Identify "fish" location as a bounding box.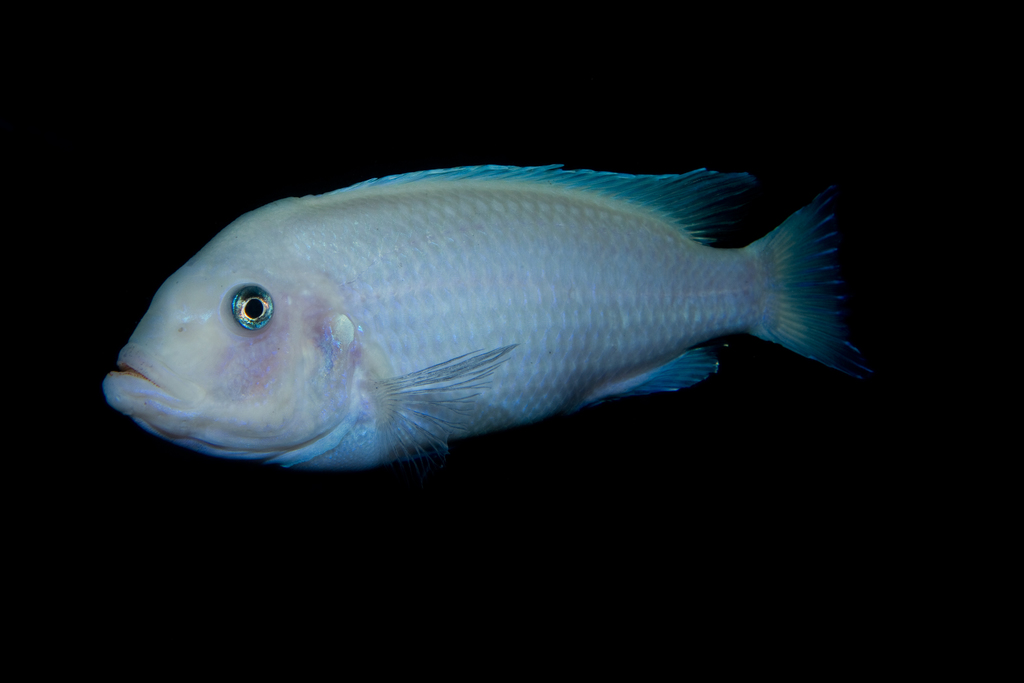
(left=99, top=155, right=869, bottom=472).
